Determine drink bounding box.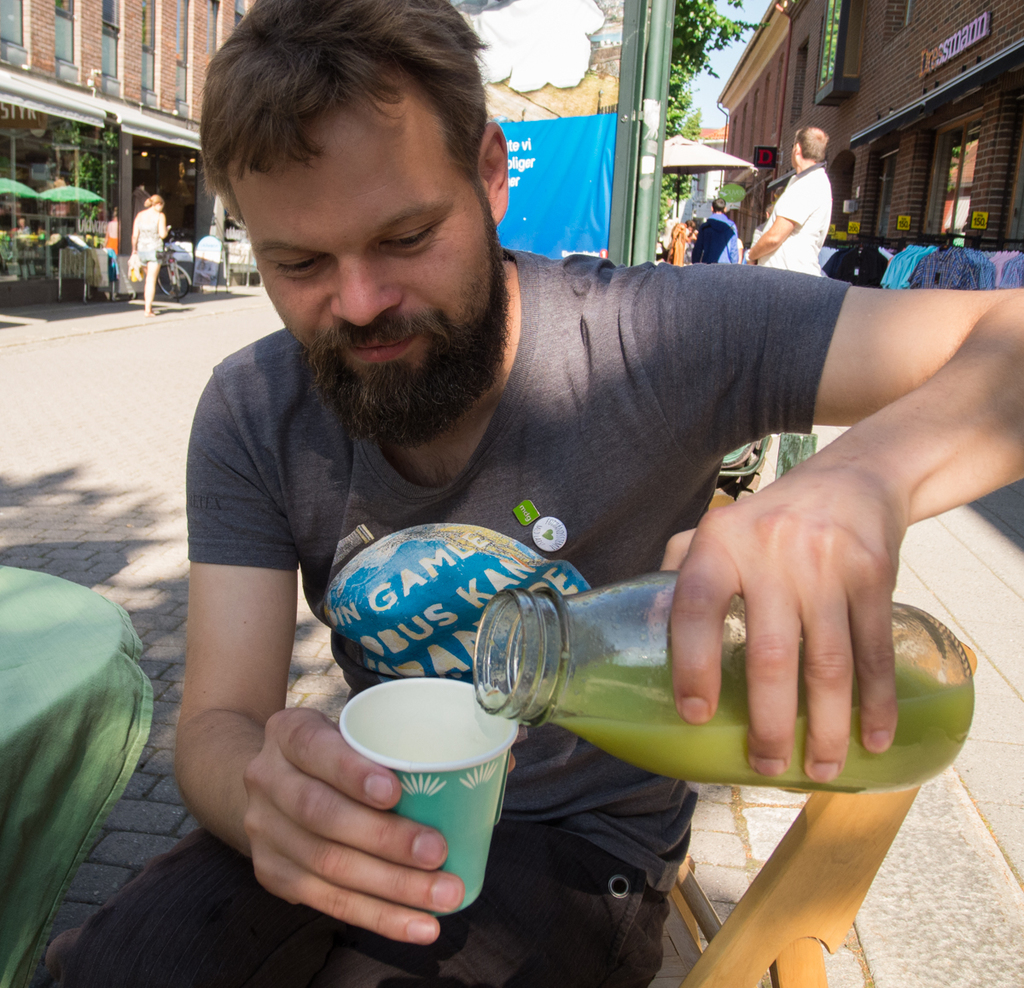
Determined: box(548, 658, 975, 795).
